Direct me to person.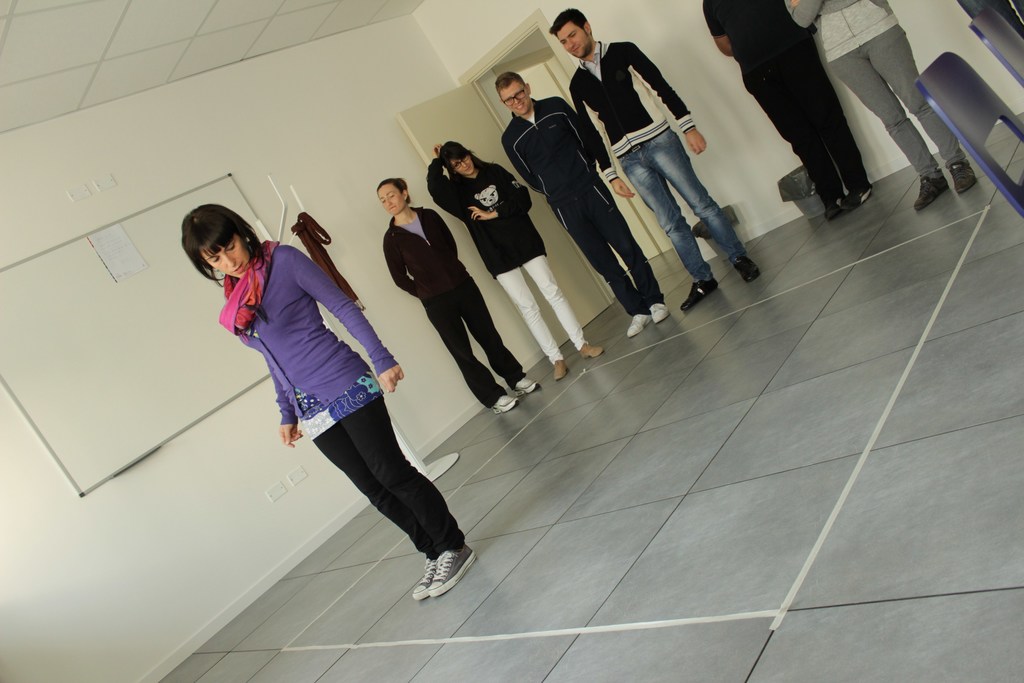
Direction: (x1=499, y1=67, x2=673, y2=339).
